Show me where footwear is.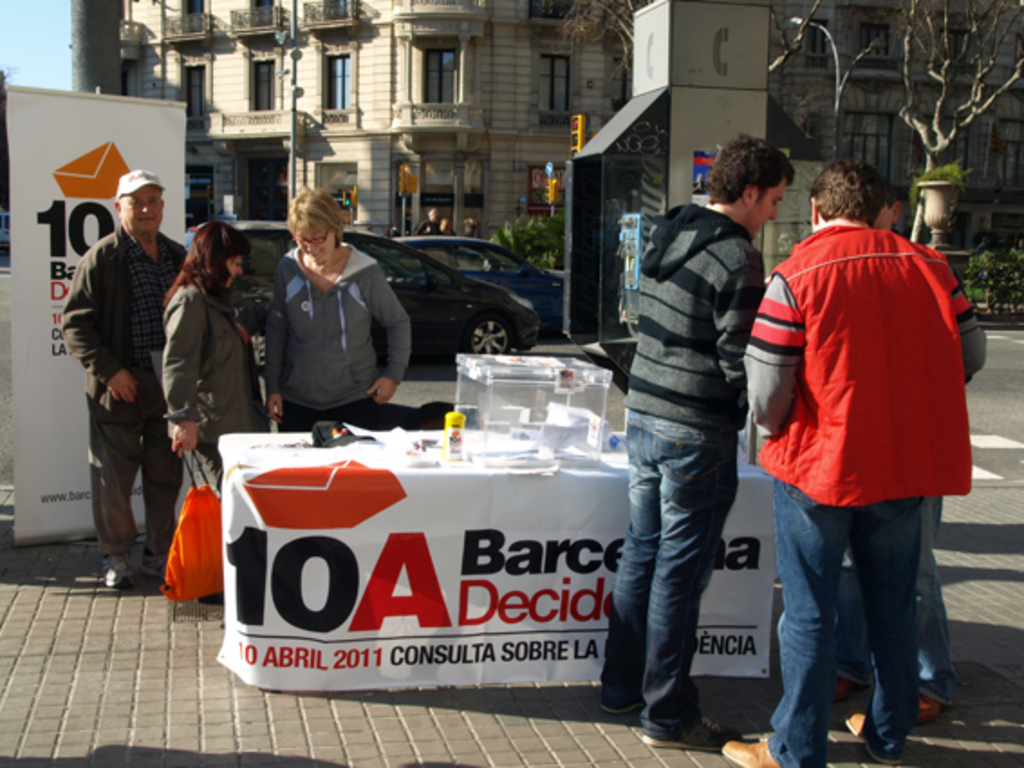
footwear is at box(641, 714, 742, 752).
